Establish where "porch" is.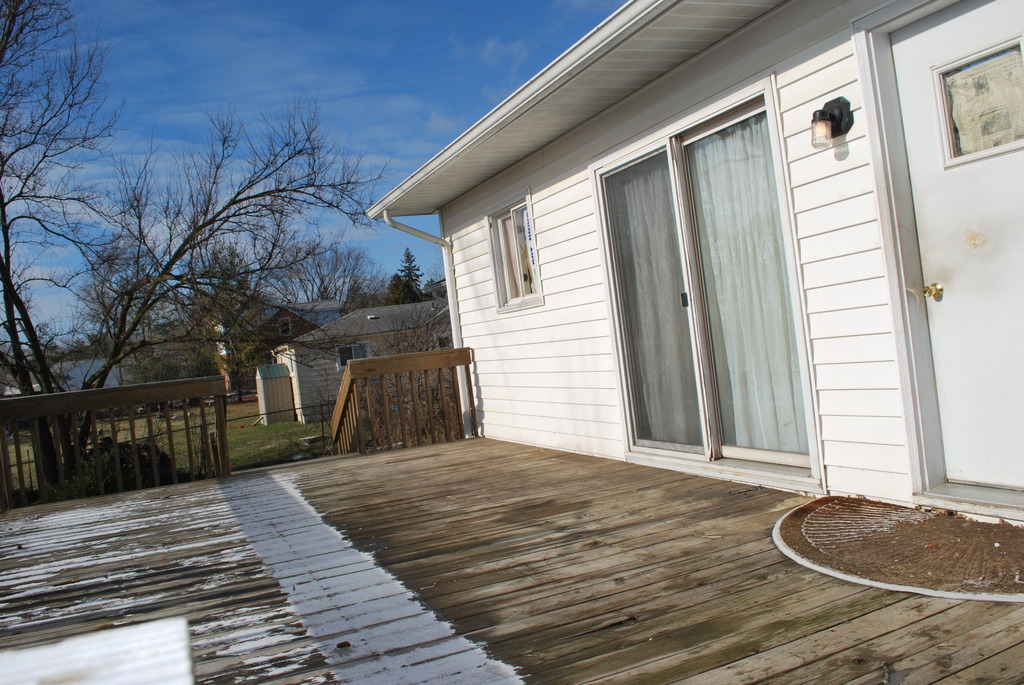
Established at bbox(0, 431, 1017, 684).
